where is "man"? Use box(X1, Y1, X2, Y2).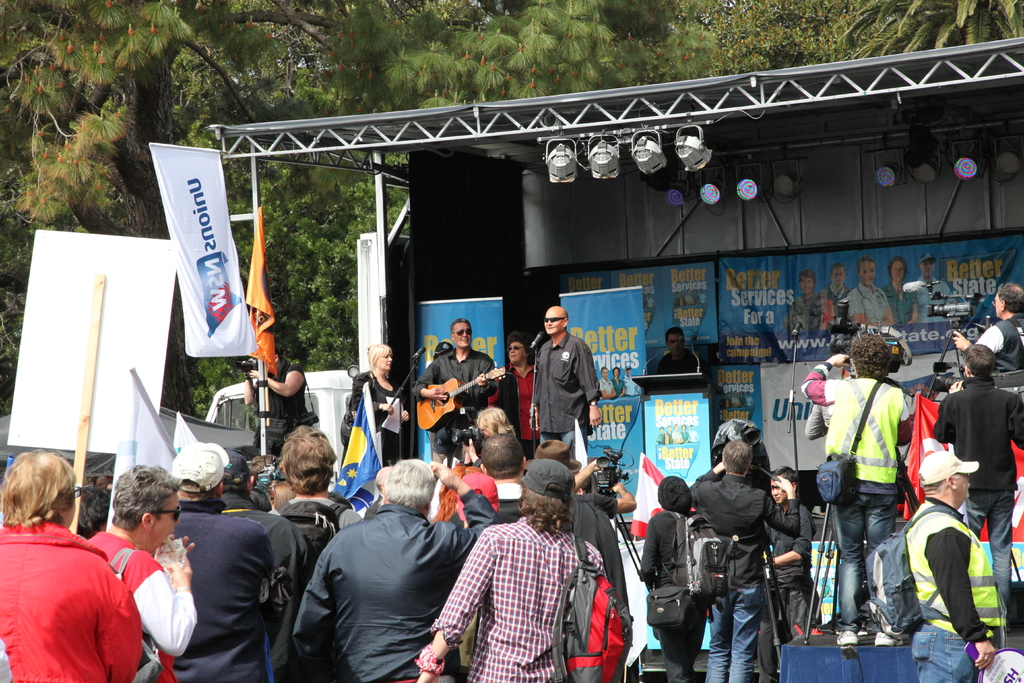
box(883, 259, 912, 323).
